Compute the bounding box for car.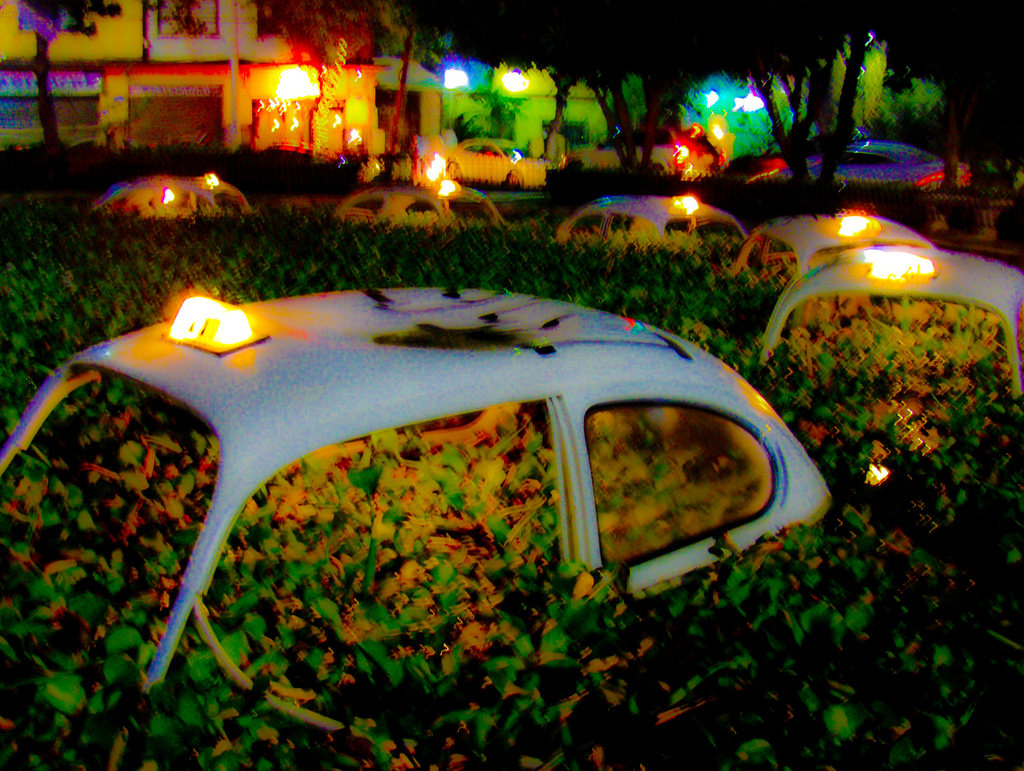
rect(570, 129, 725, 184).
